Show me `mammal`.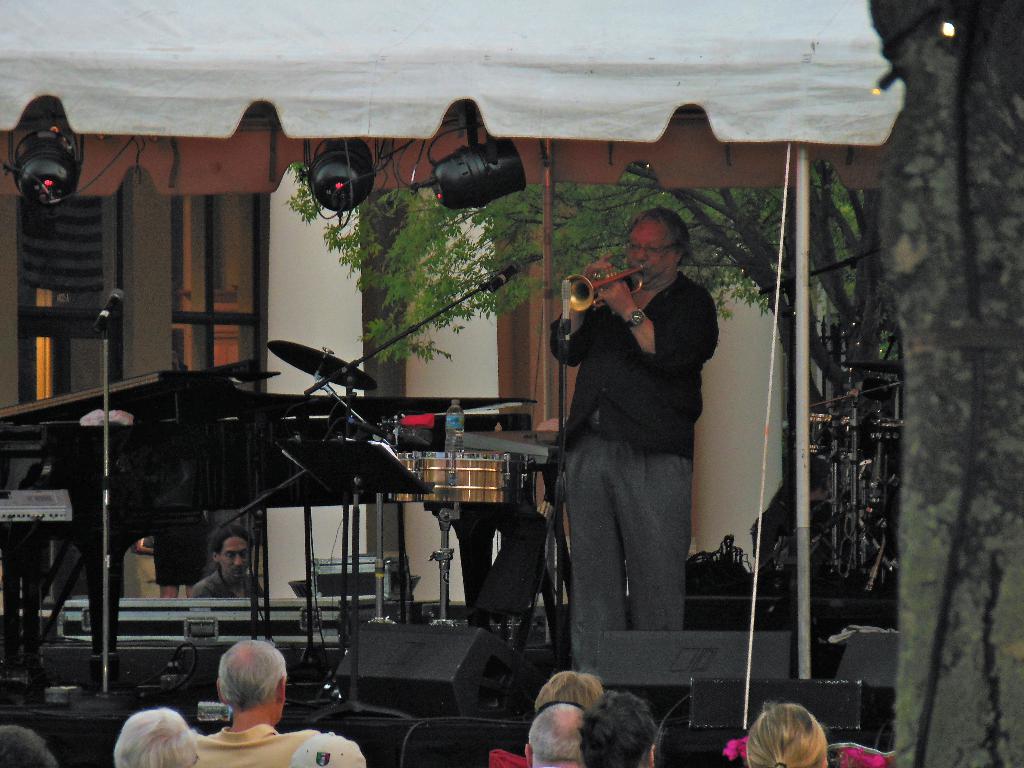
`mammal` is here: (112, 706, 201, 767).
